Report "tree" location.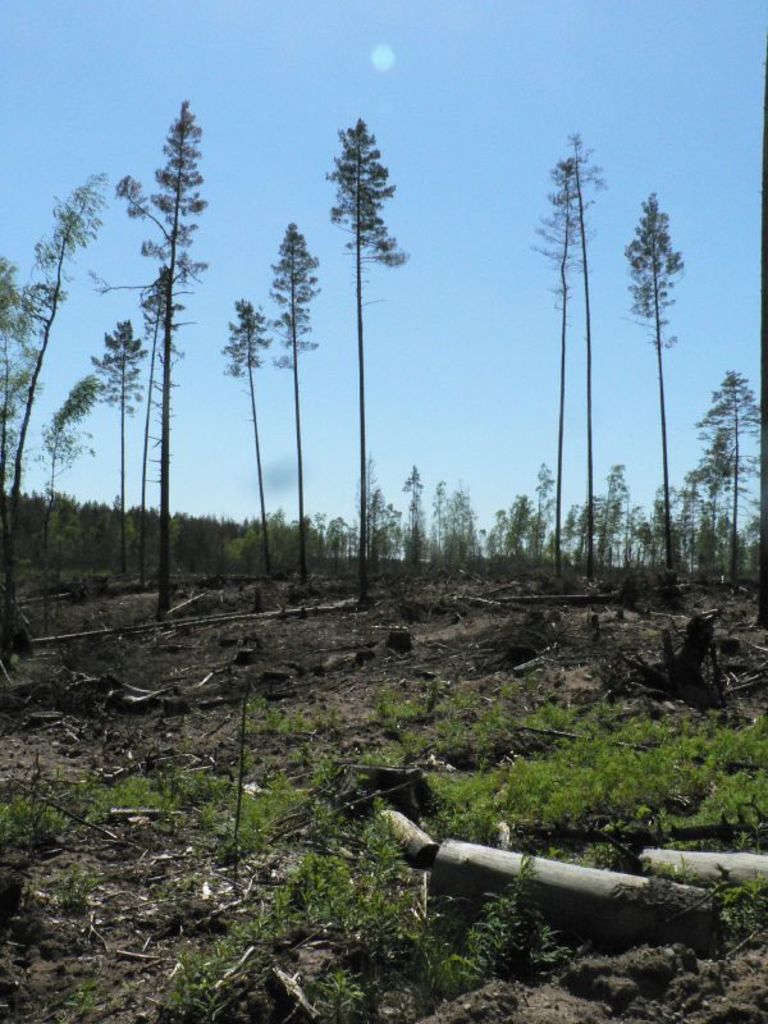
Report: <region>566, 133, 603, 576</region>.
